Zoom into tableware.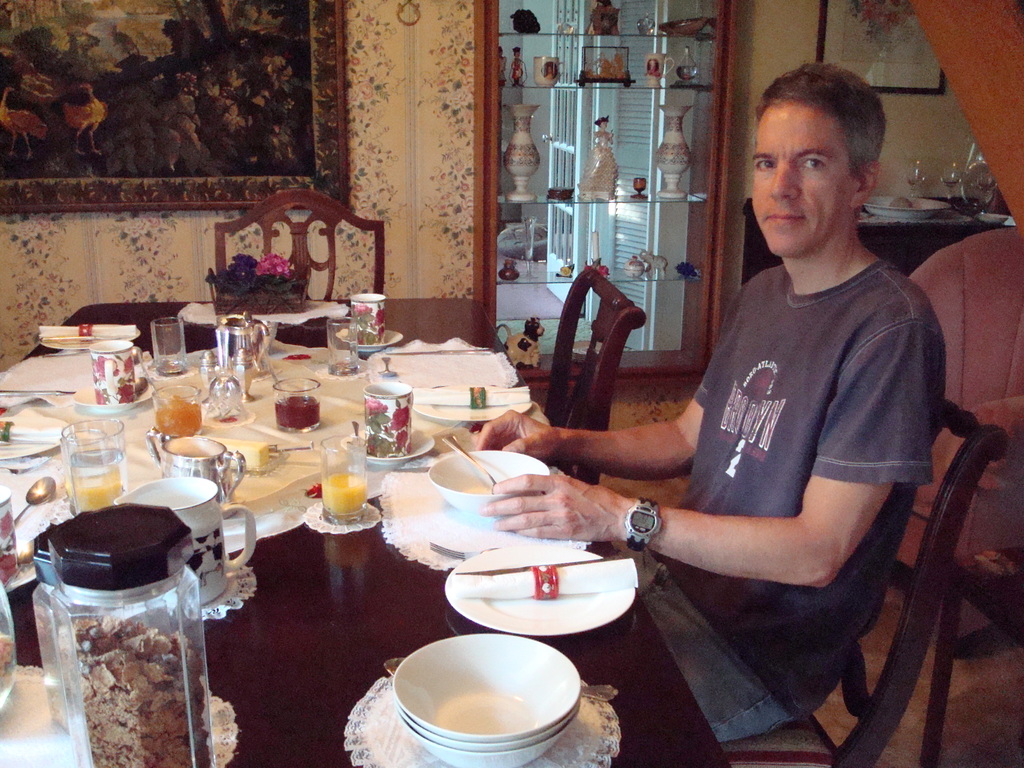
Zoom target: 442, 433, 499, 490.
